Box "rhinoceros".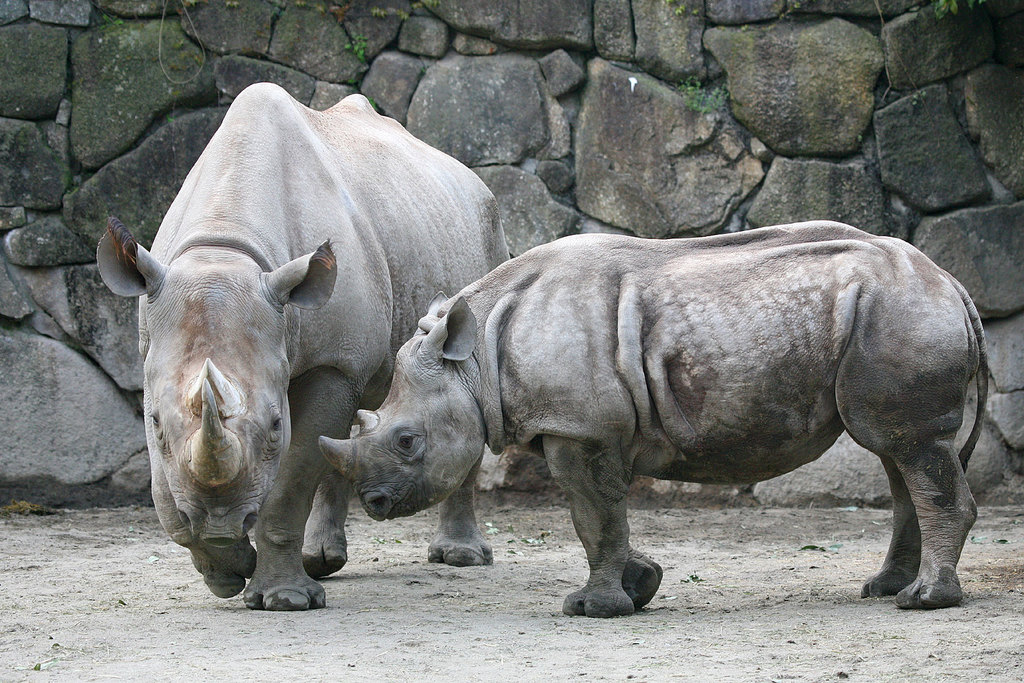
[left=92, top=81, right=511, bottom=613].
